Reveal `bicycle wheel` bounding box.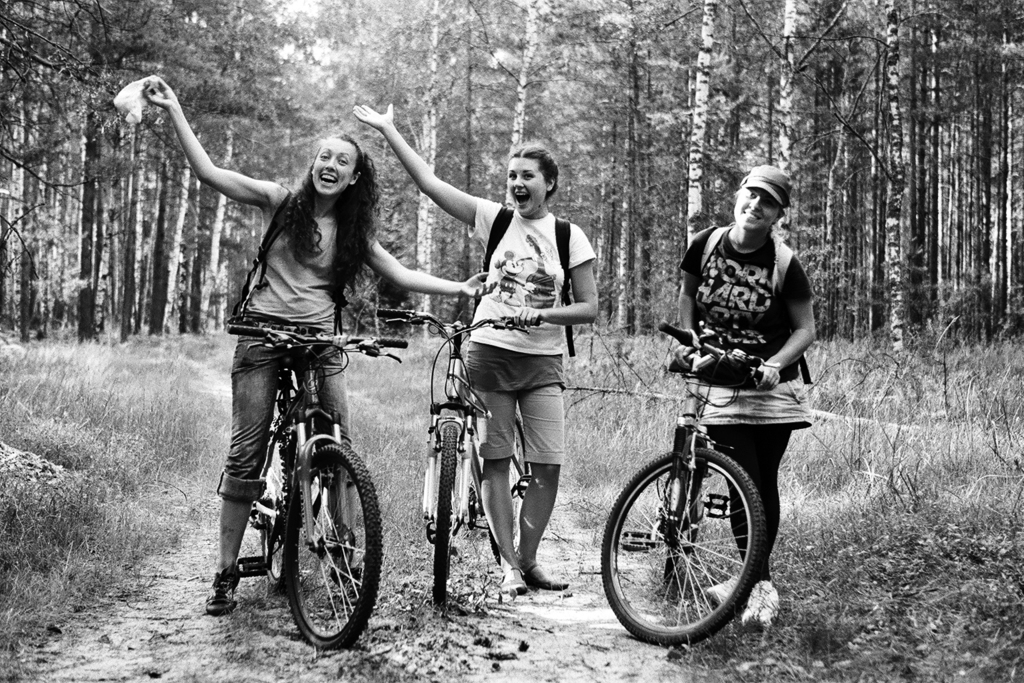
Revealed: region(489, 416, 526, 565).
